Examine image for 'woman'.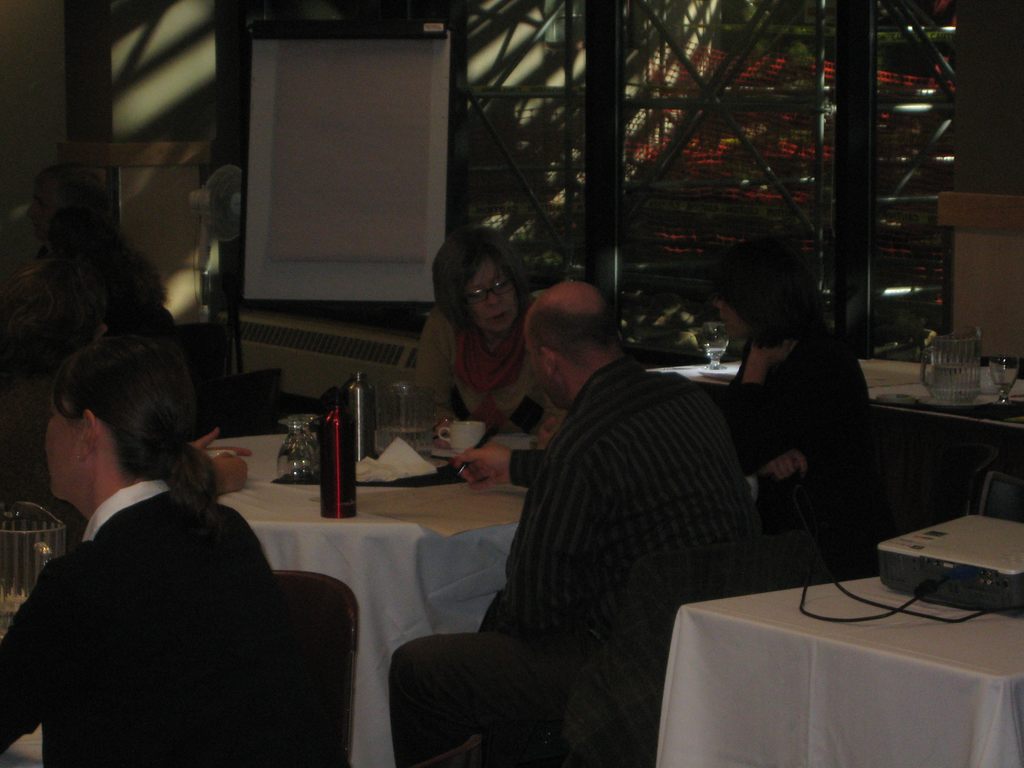
Examination result: left=0, top=262, right=106, bottom=371.
